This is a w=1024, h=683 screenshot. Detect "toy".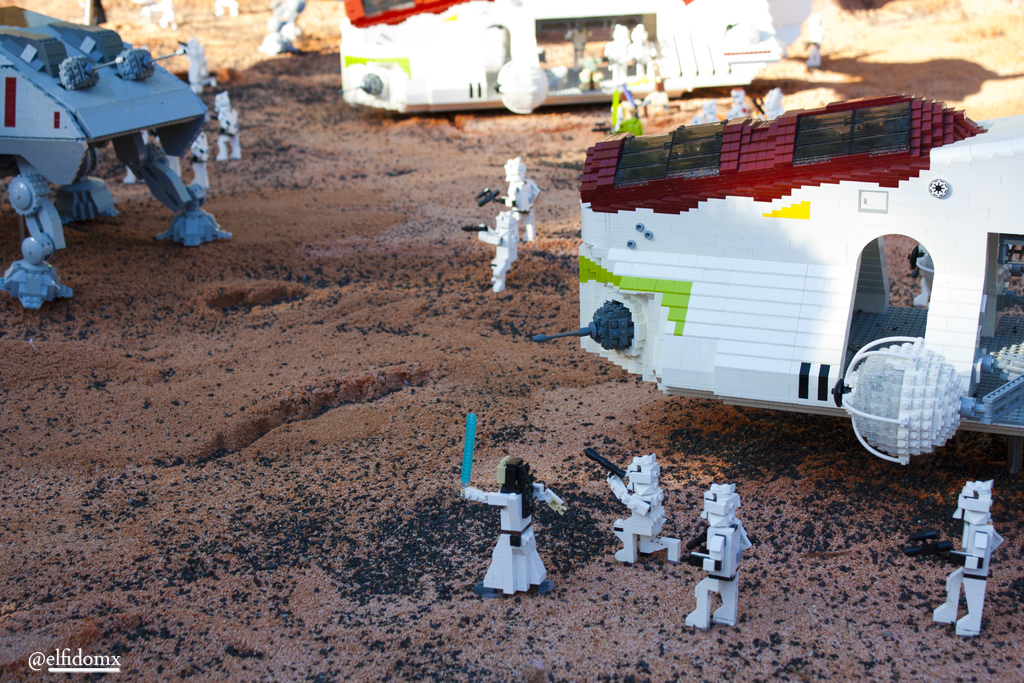
bbox=(3, 12, 224, 262).
